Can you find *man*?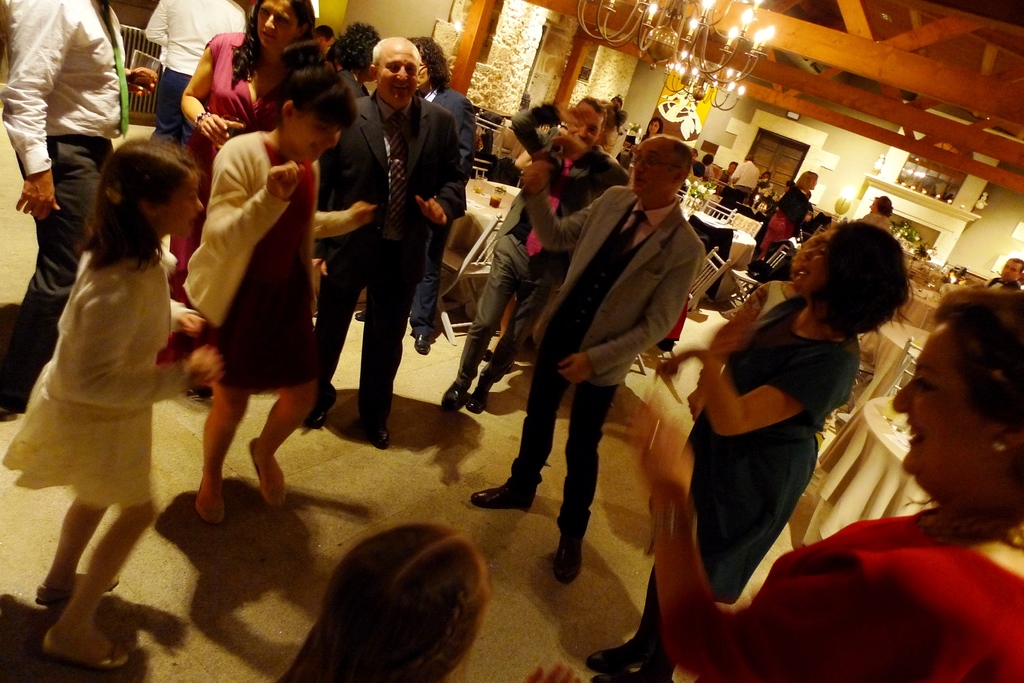
Yes, bounding box: x1=440, y1=90, x2=621, y2=407.
